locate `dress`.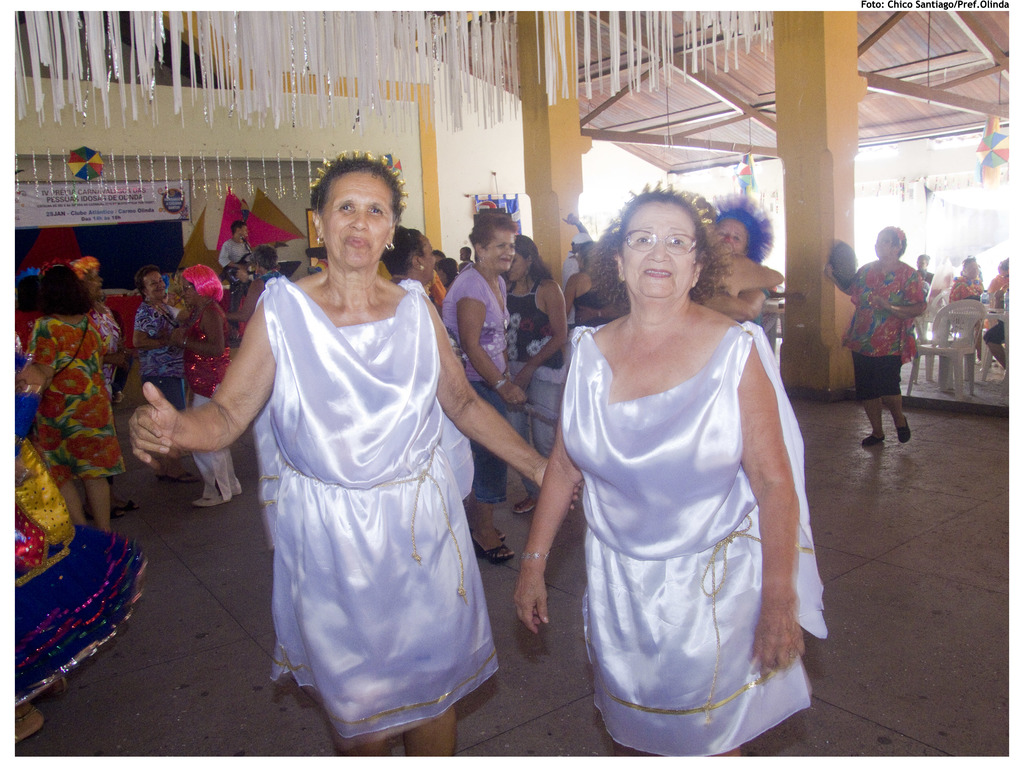
Bounding box: [x1=25, y1=315, x2=127, y2=489].
